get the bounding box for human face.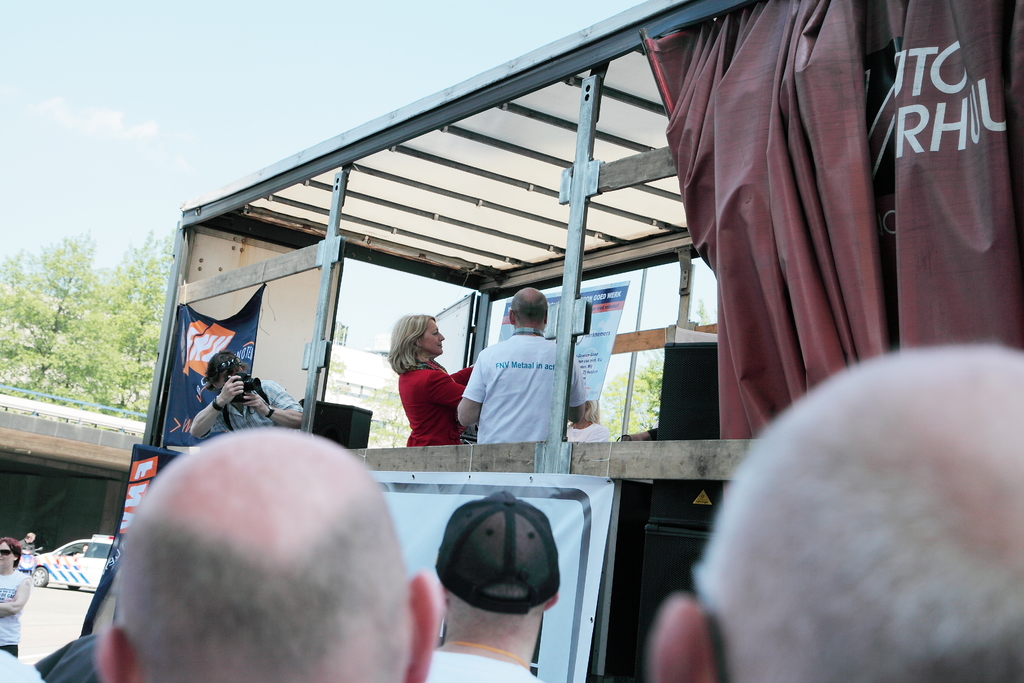
[424,315,454,363].
